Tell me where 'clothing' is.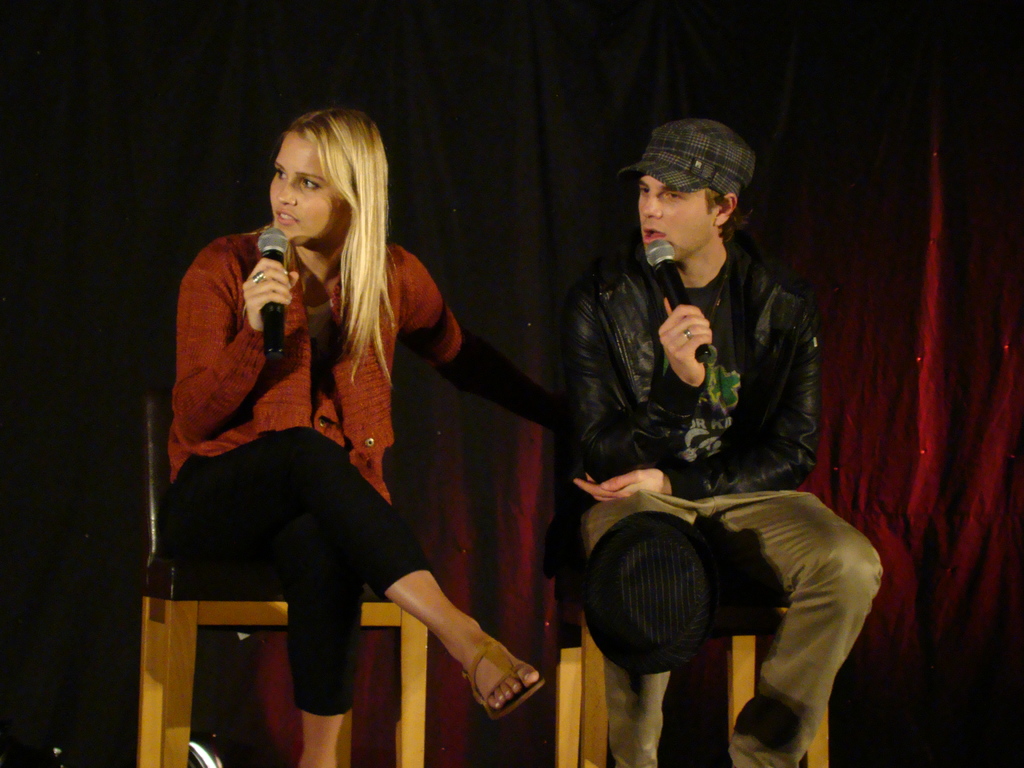
'clothing' is at l=153, t=208, r=498, b=678.
